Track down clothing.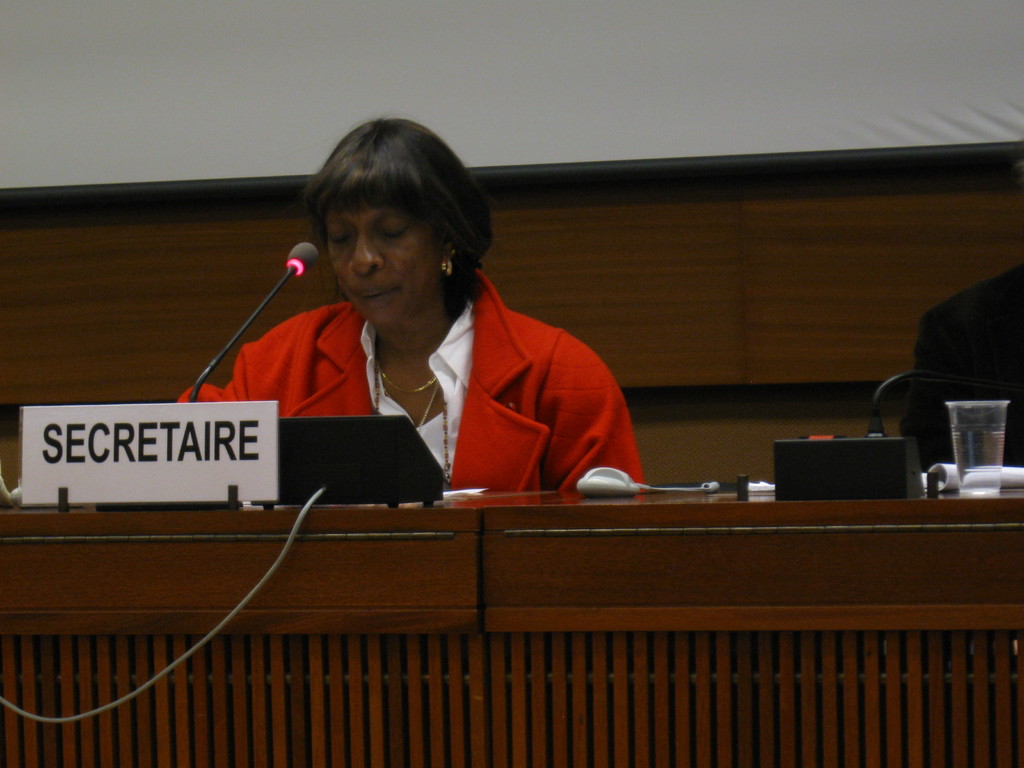
Tracked to x1=171, y1=262, x2=646, y2=503.
